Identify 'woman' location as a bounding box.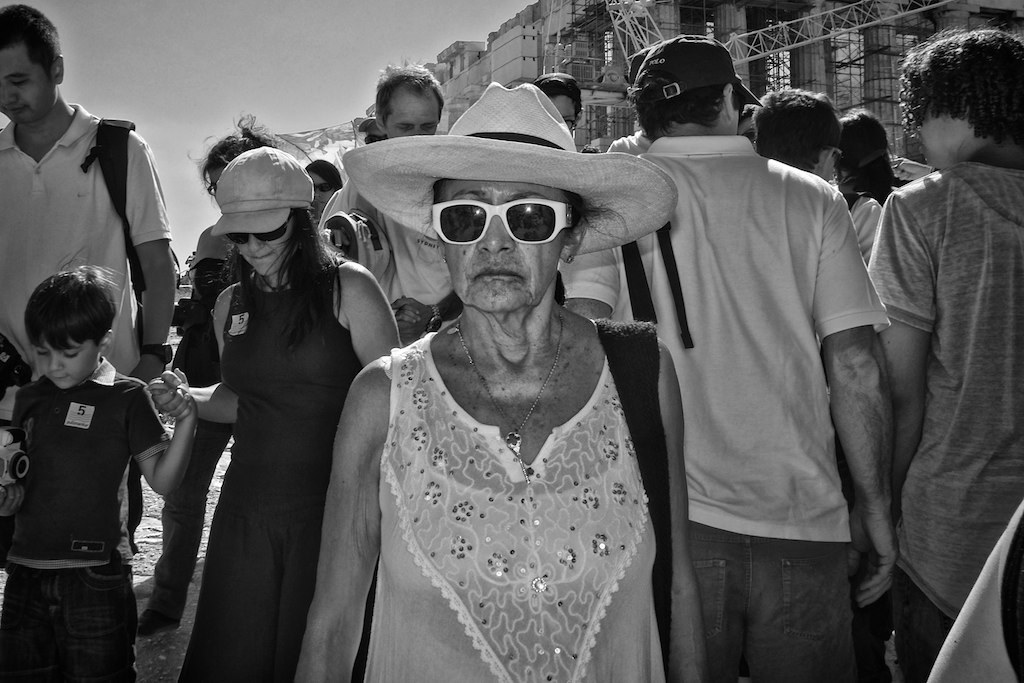
region(304, 161, 347, 217).
